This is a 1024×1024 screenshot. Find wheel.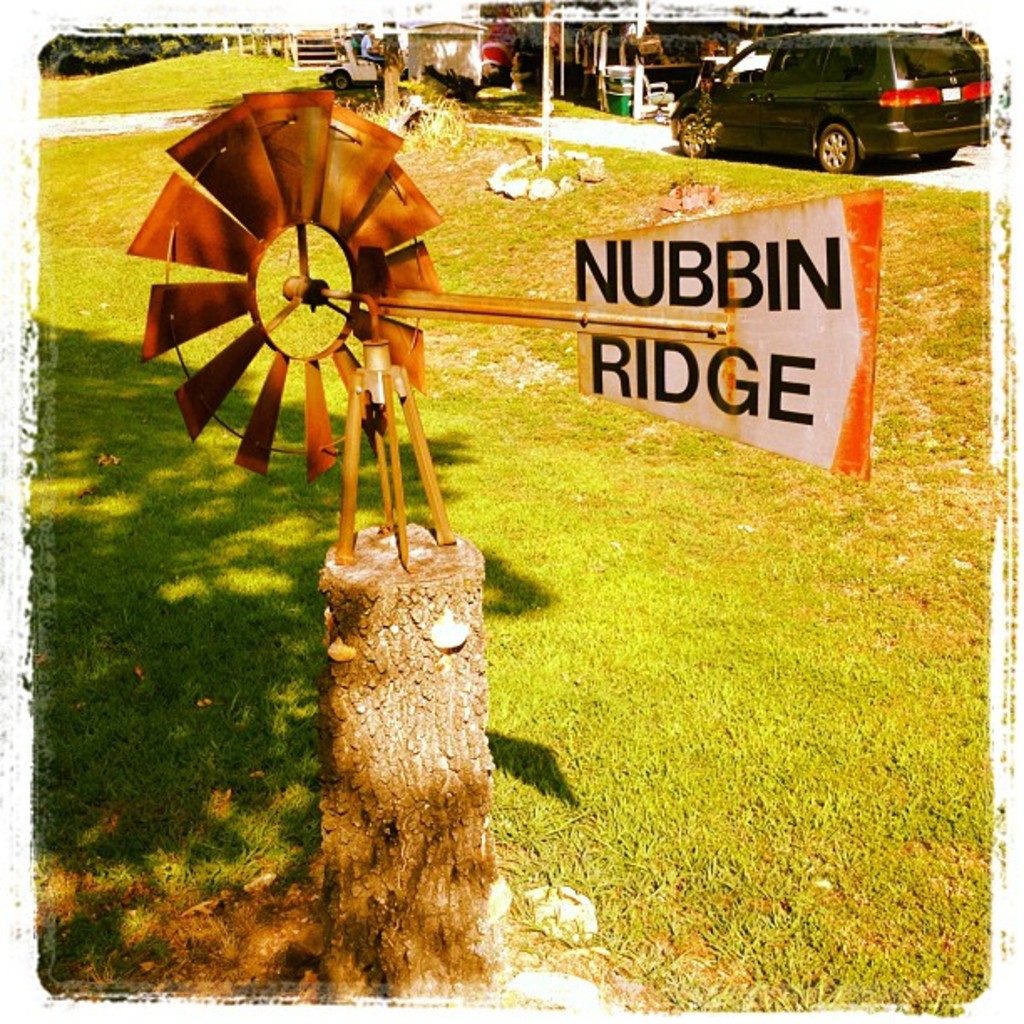
Bounding box: bbox=[681, 114, 706, 156].
